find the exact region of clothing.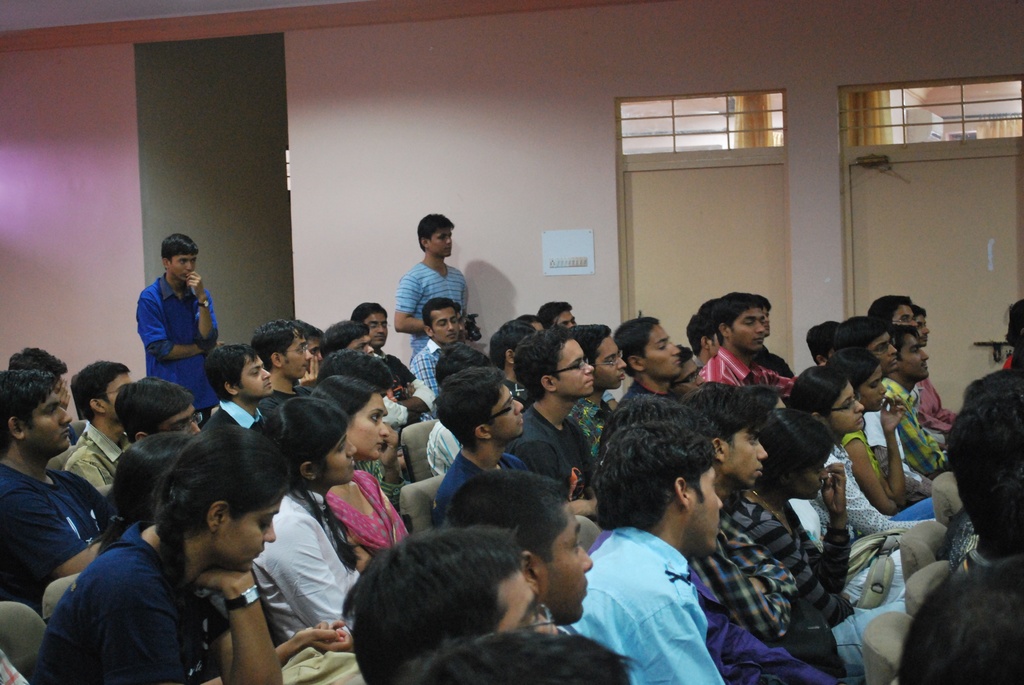
Exact region: [x1=396, y1=329, x2=445, y2=401].
